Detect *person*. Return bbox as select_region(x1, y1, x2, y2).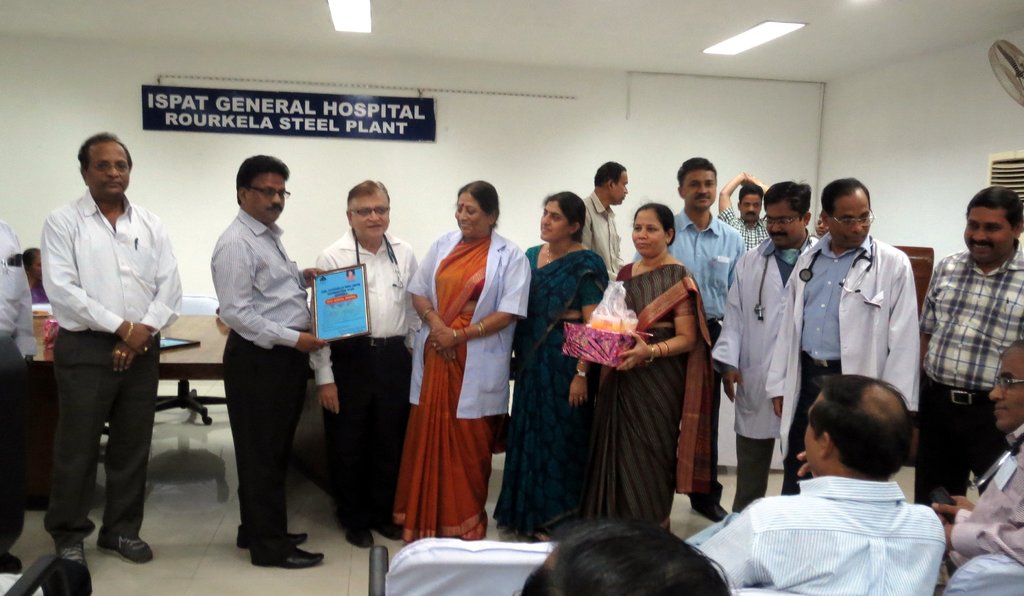
select_region(712, 179, 822, 508).
